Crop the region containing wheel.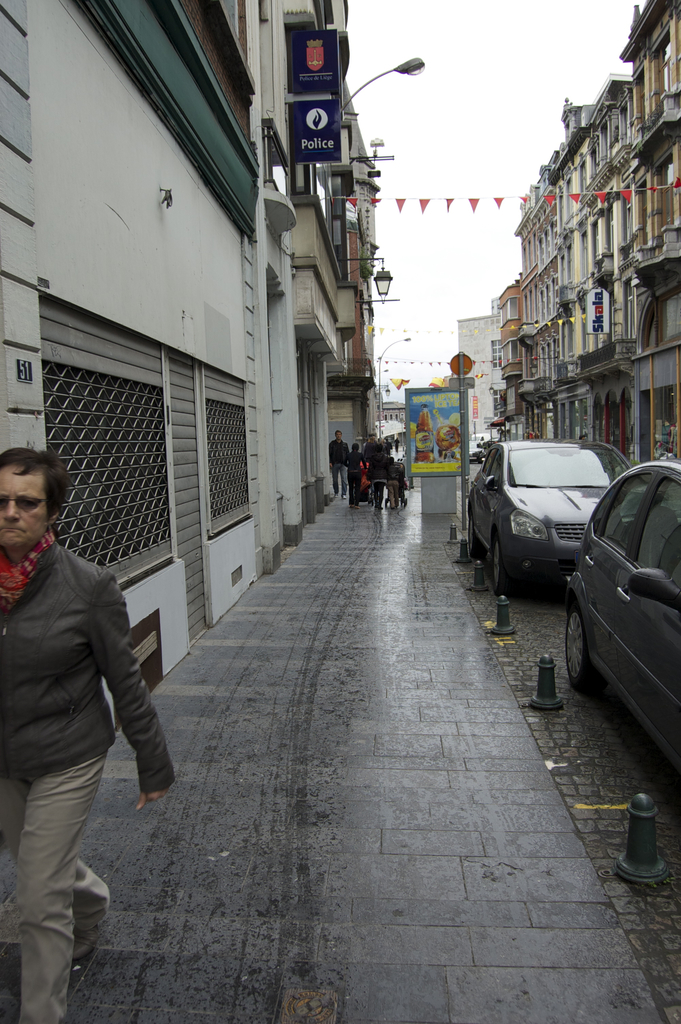
Crop region: <region>487, 529, 511, 593</region>.
